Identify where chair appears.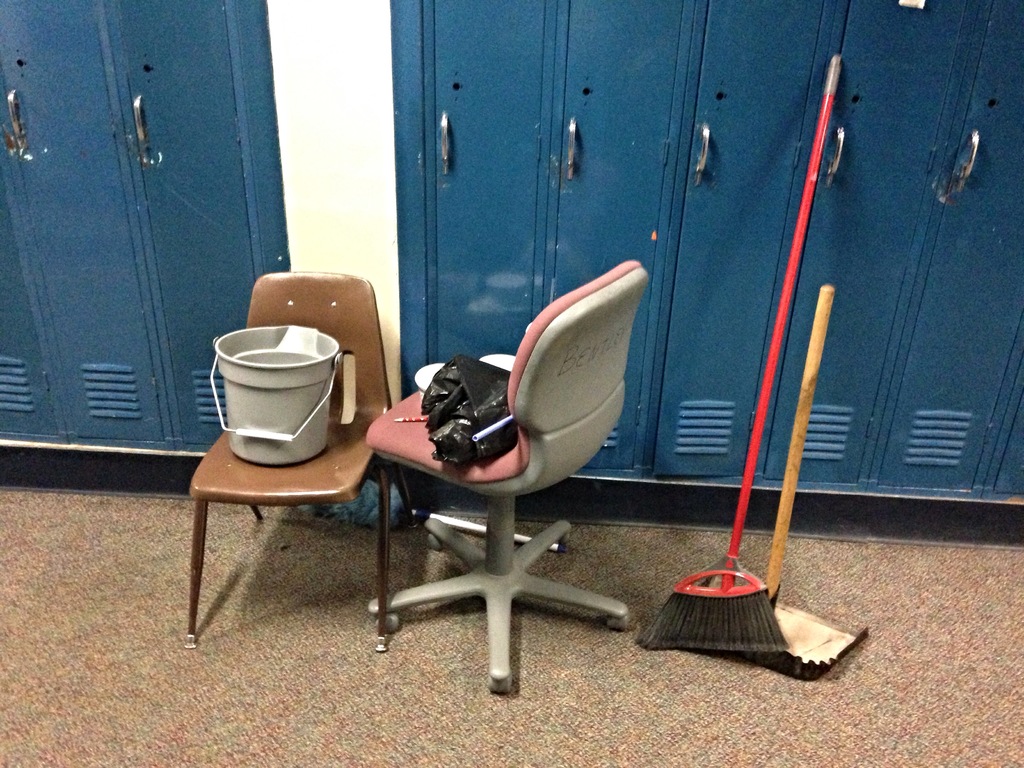
Appears at box(186, 268, 424, 657).
